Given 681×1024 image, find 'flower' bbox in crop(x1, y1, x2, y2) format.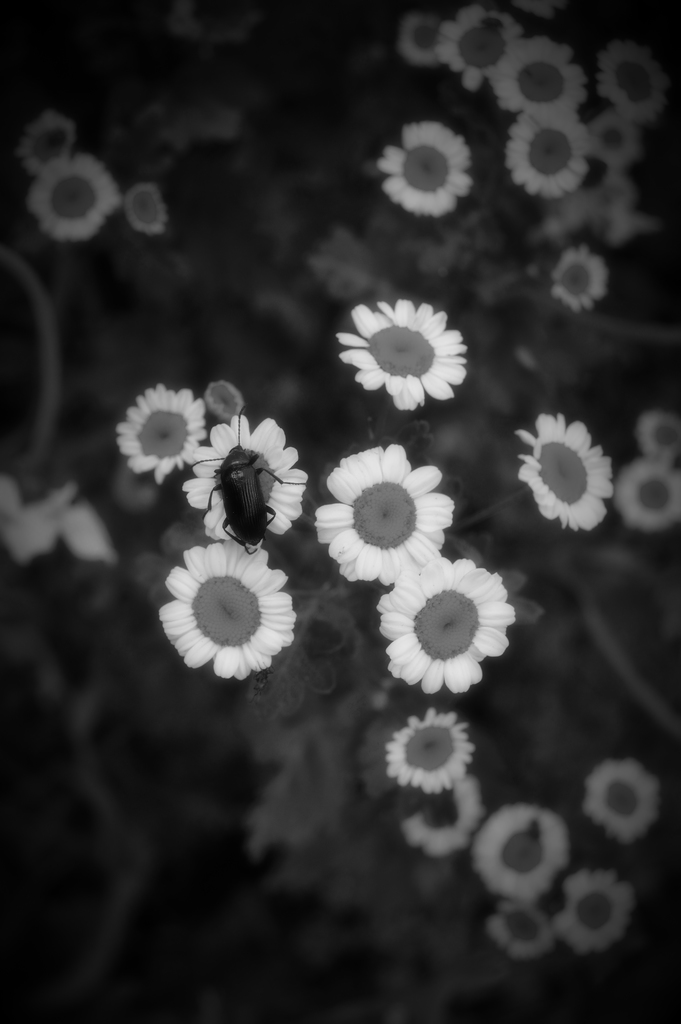
crop(503, 113, 589, 195).
